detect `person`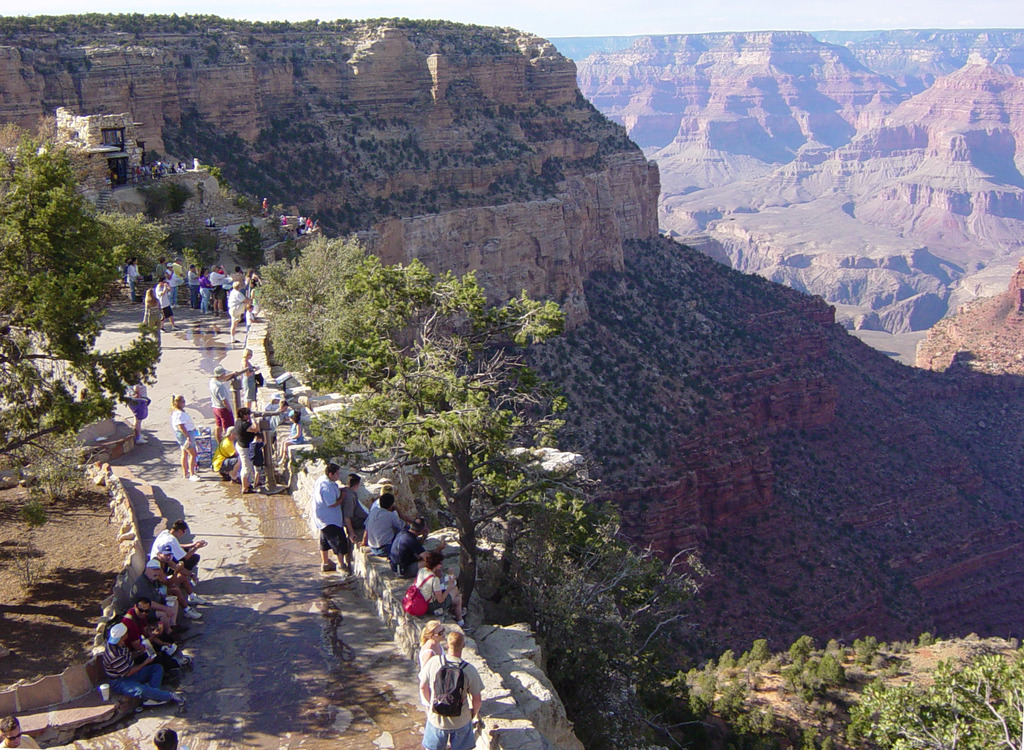
(left=264, top=393, right=294, bottom=428)
